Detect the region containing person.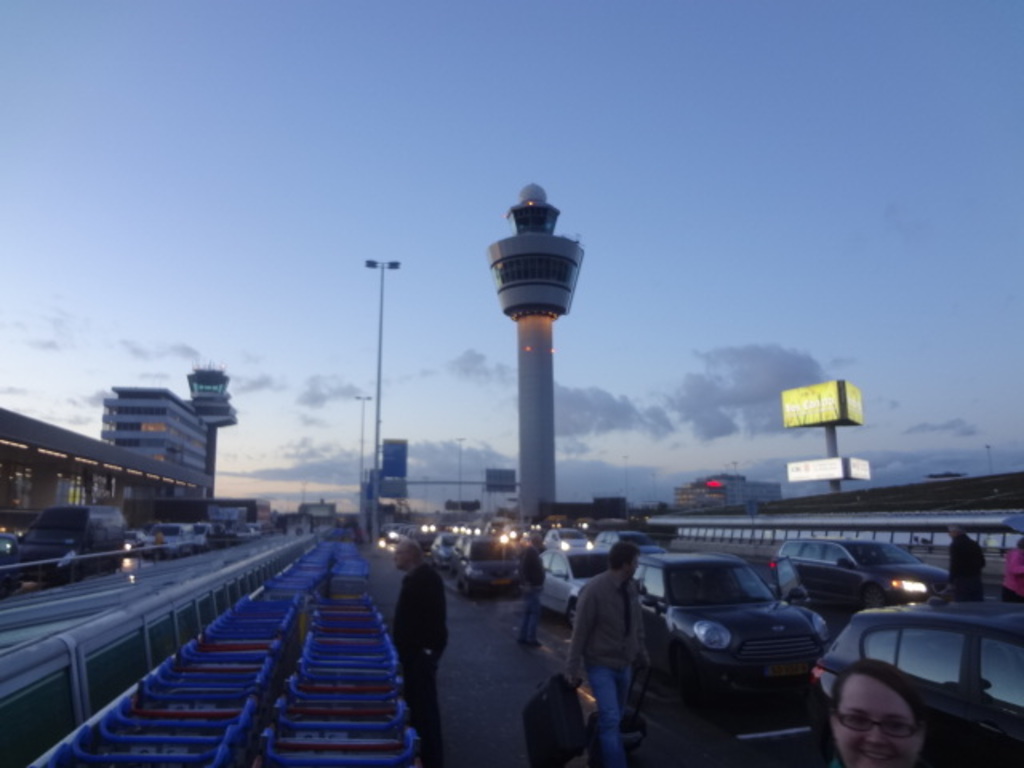
select_region(514, 531, 547, 648).
